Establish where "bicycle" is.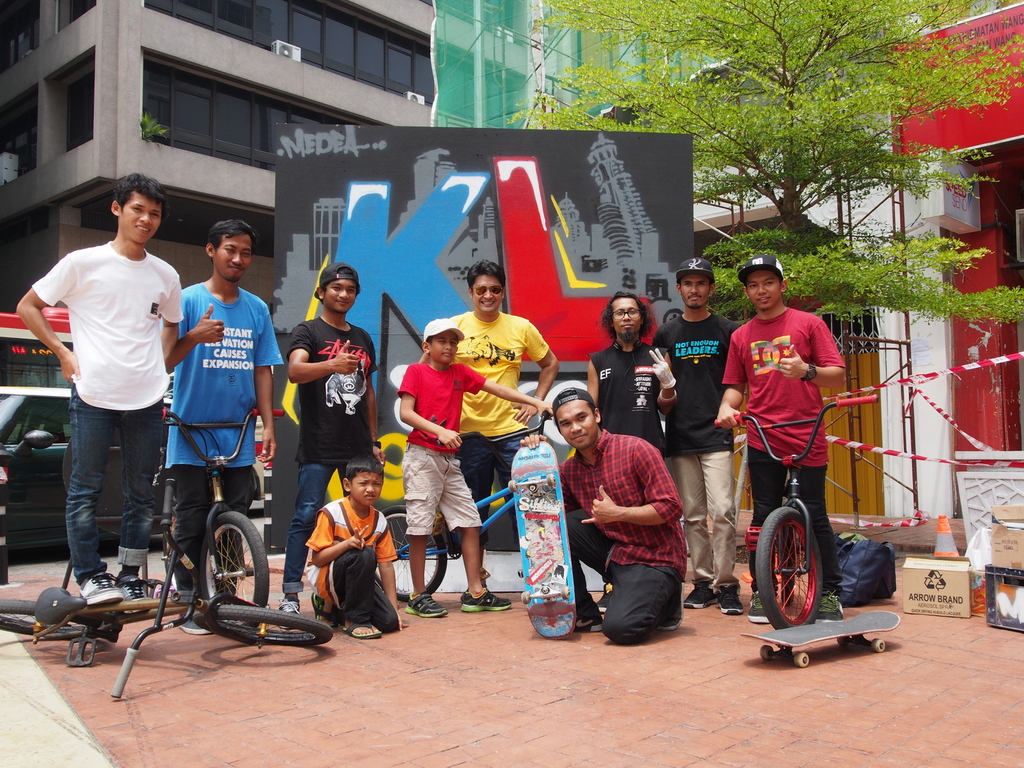
Established at pyautogui.locateOnScreen(372, 409, 553, 602).
